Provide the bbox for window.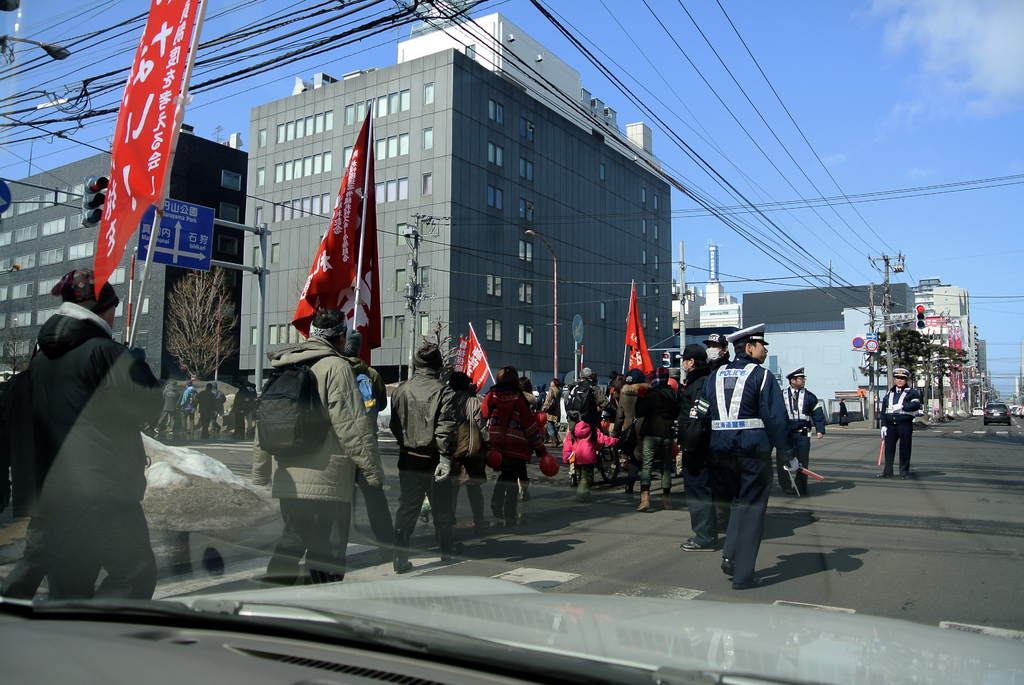
left=344, top=103, right=355, bottom=127.
